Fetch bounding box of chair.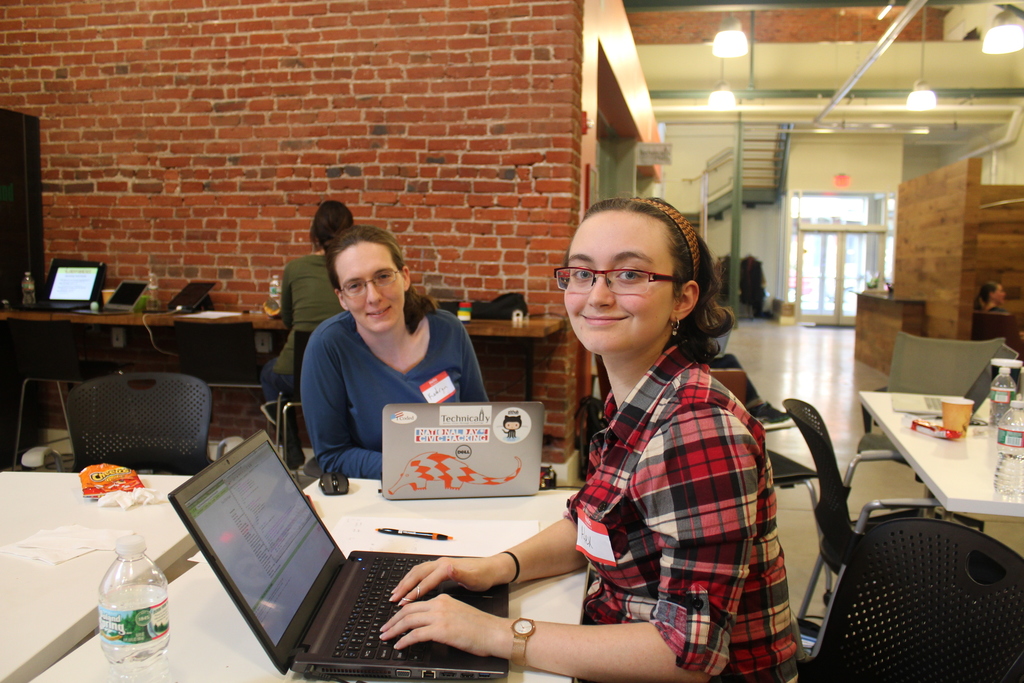
Bbox: {"x1": 17, "y1": 370, "x2": 241, "y2": 473}.
